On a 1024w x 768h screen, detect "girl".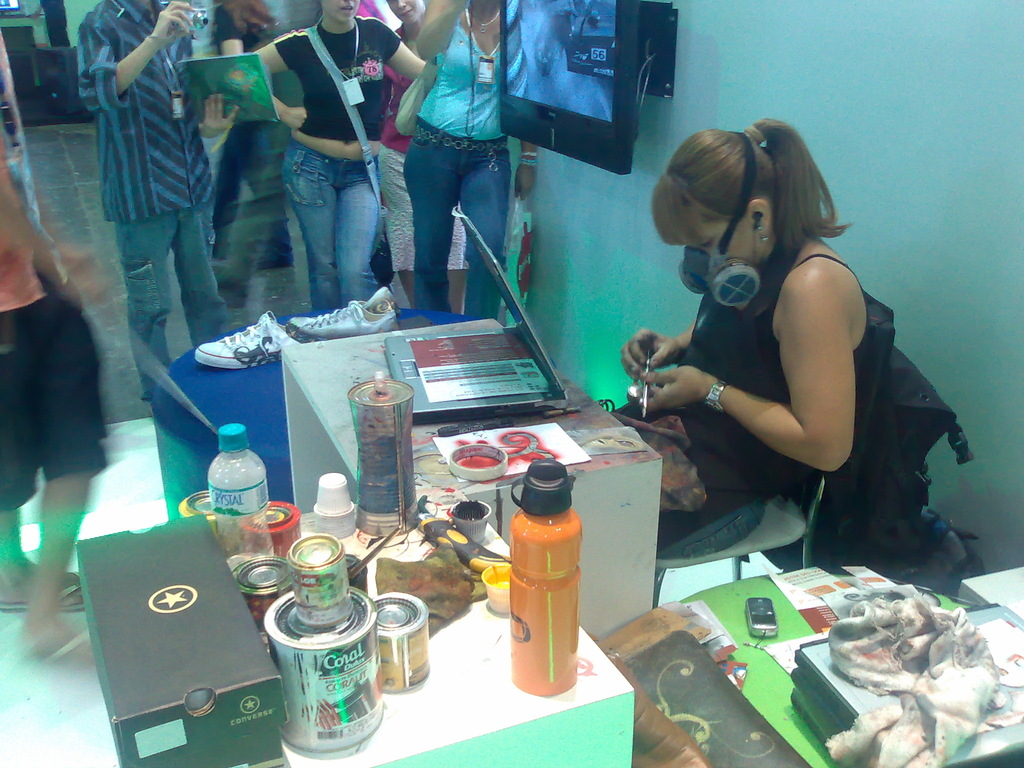
[x1=376, y1=0, x2=430, y2=268].
